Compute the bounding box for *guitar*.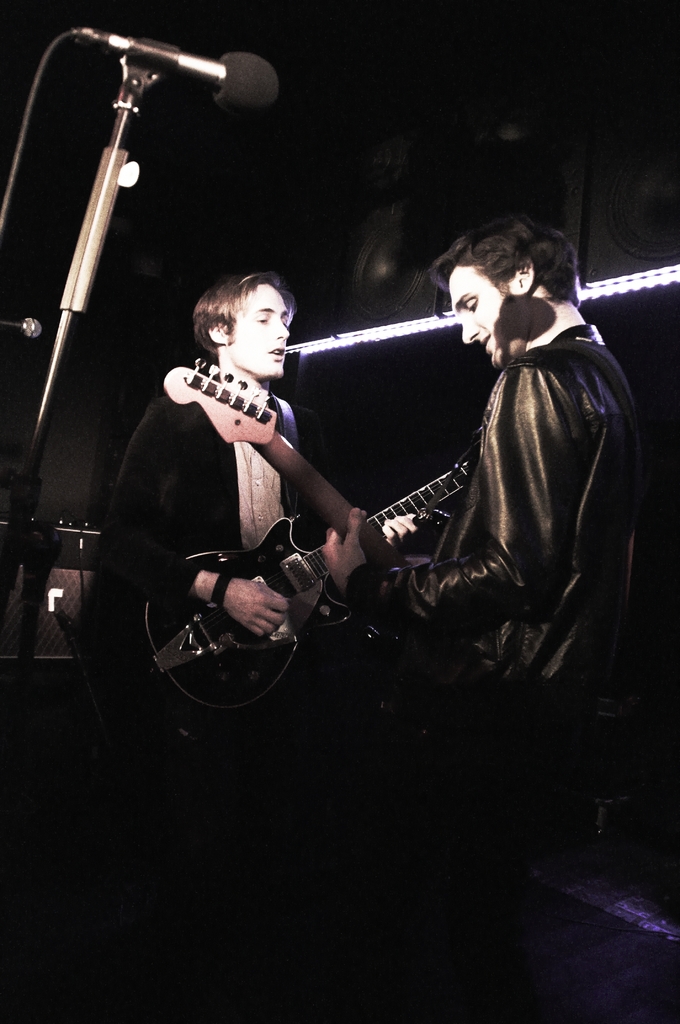
<bbox>157, 342, 503, 743</bbox>.
